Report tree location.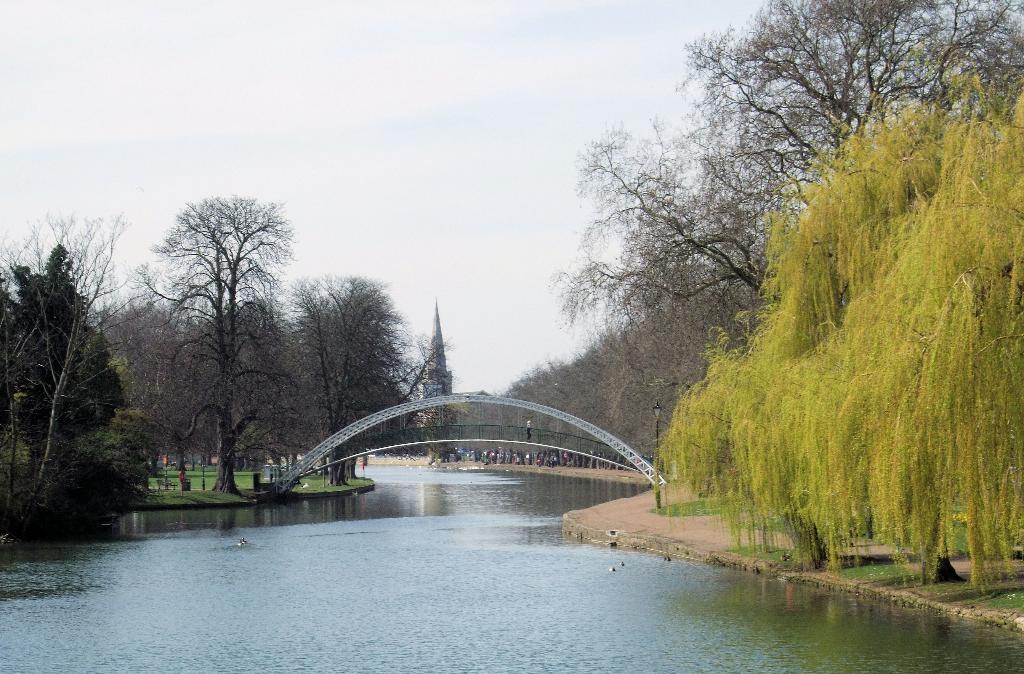
Report: 494 363 538 396.
